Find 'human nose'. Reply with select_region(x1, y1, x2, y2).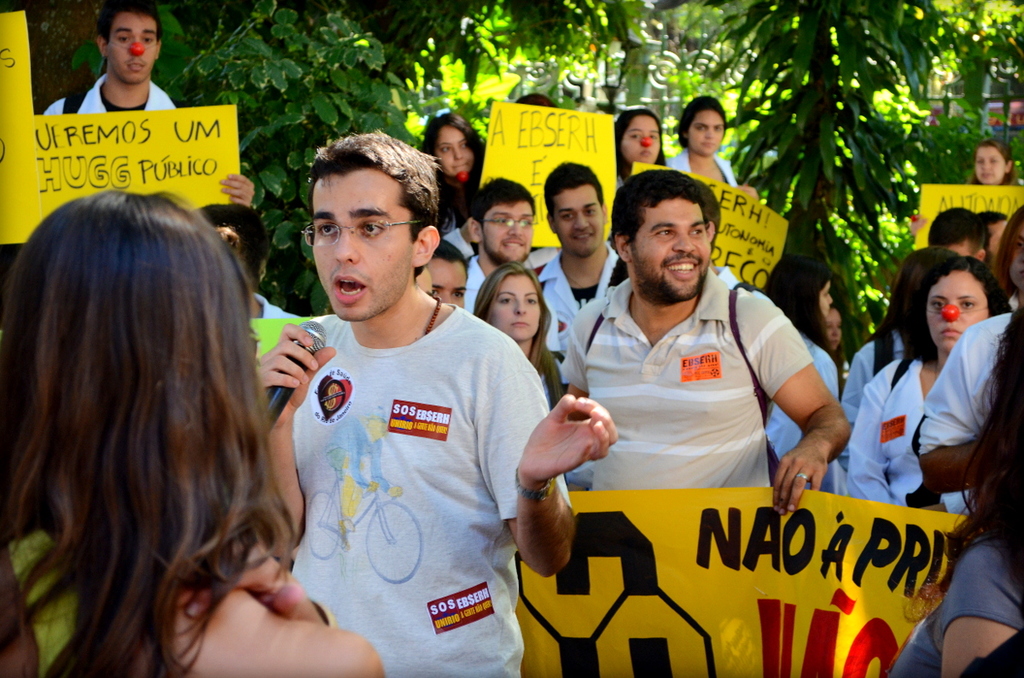
select_region(940, 304, 959, 322).
